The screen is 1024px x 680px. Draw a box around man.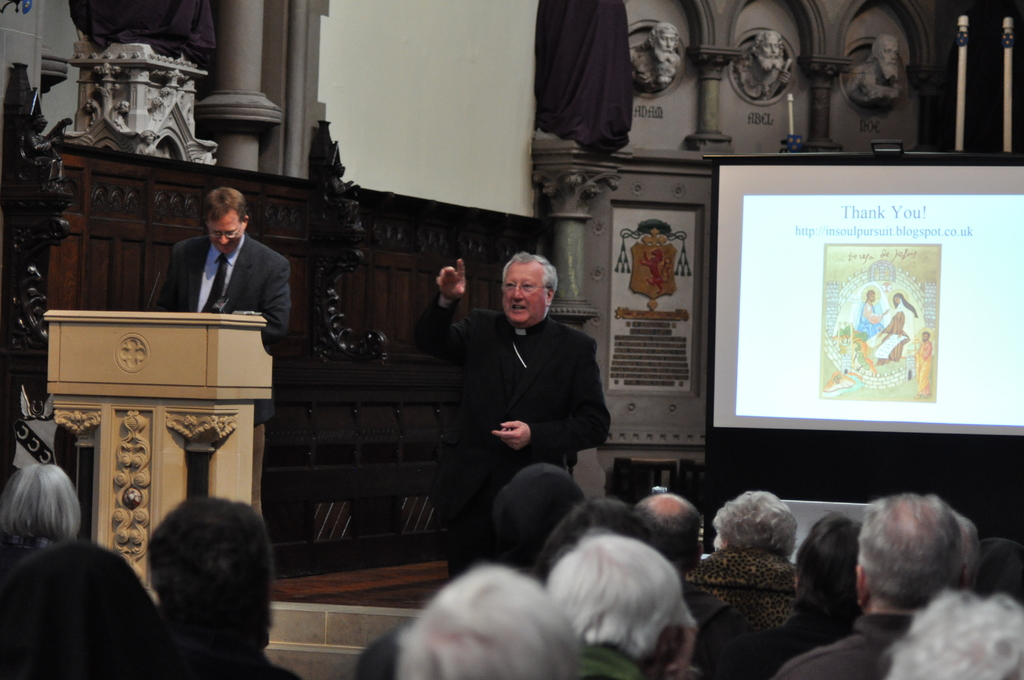
426:255:620:564.
